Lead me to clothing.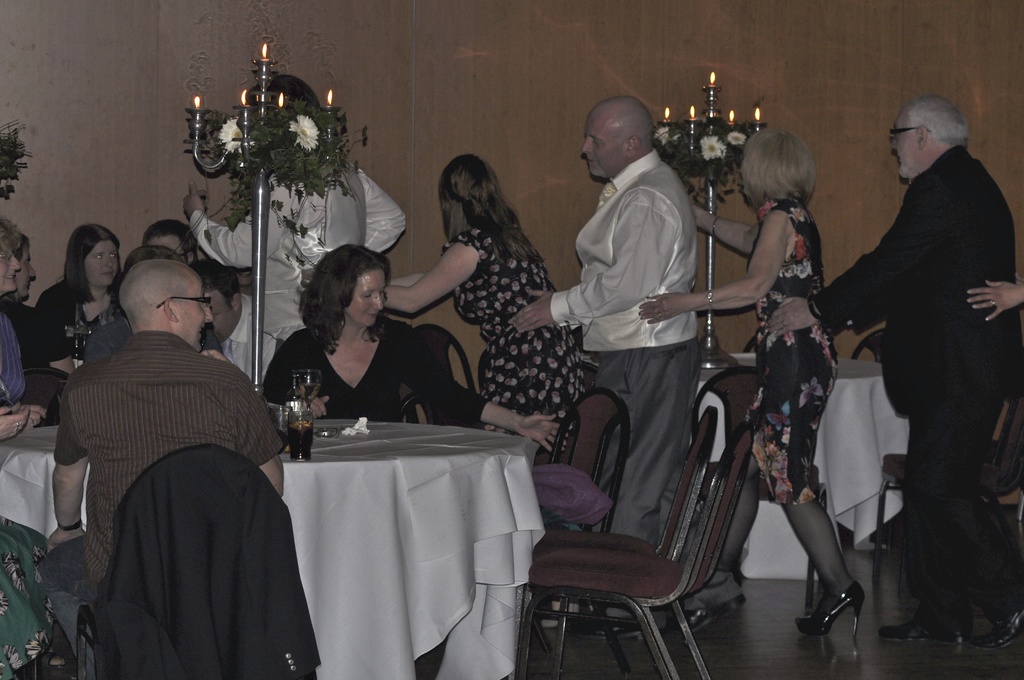
Lead to [804, 142, 1023, 638].
